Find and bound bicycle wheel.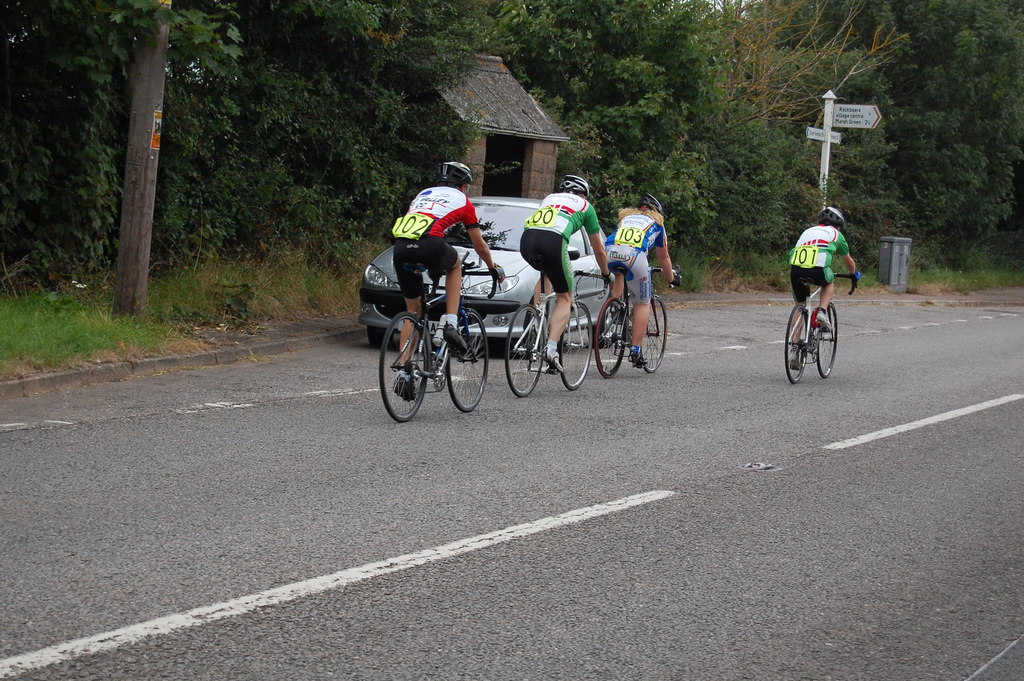
Bound: [left=784, top=304, right=817, bottom=384].
